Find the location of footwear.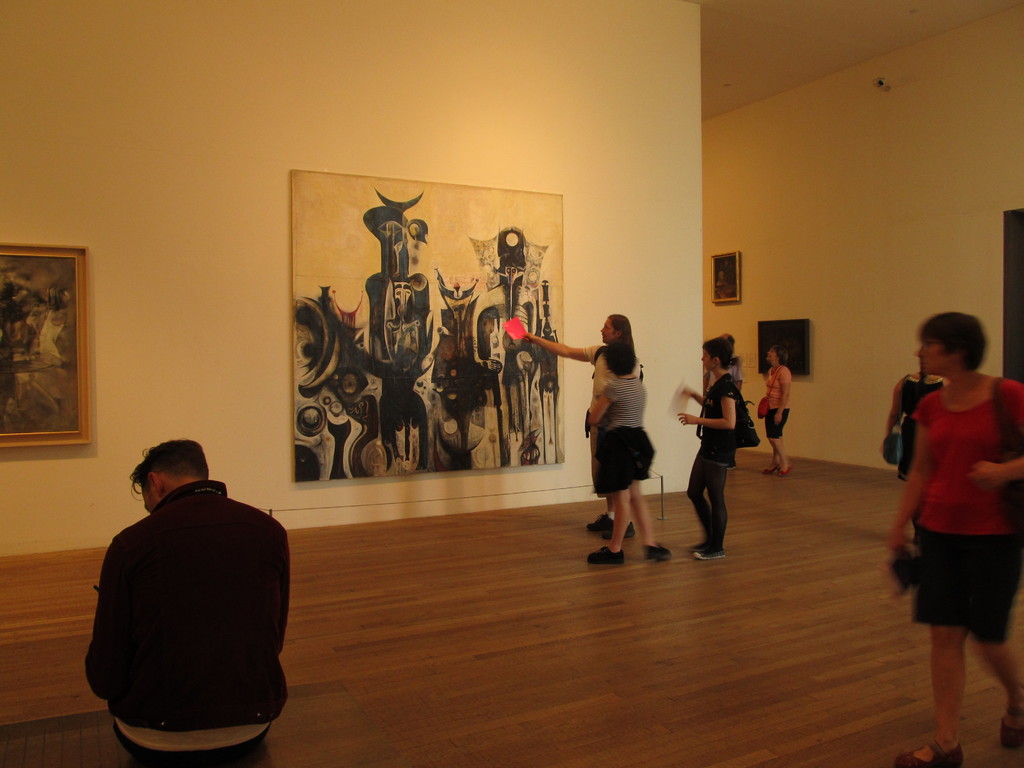
Location: <box>778,463,790,474</box>.
